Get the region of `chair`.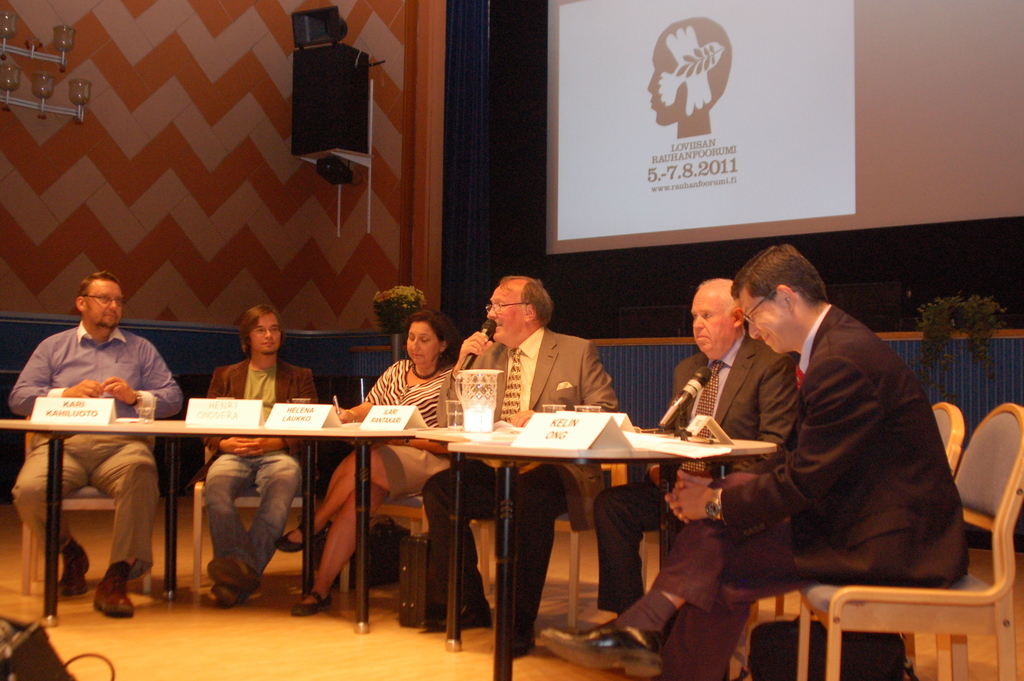
x1=17, y1=398, x2=150, y2=580.
